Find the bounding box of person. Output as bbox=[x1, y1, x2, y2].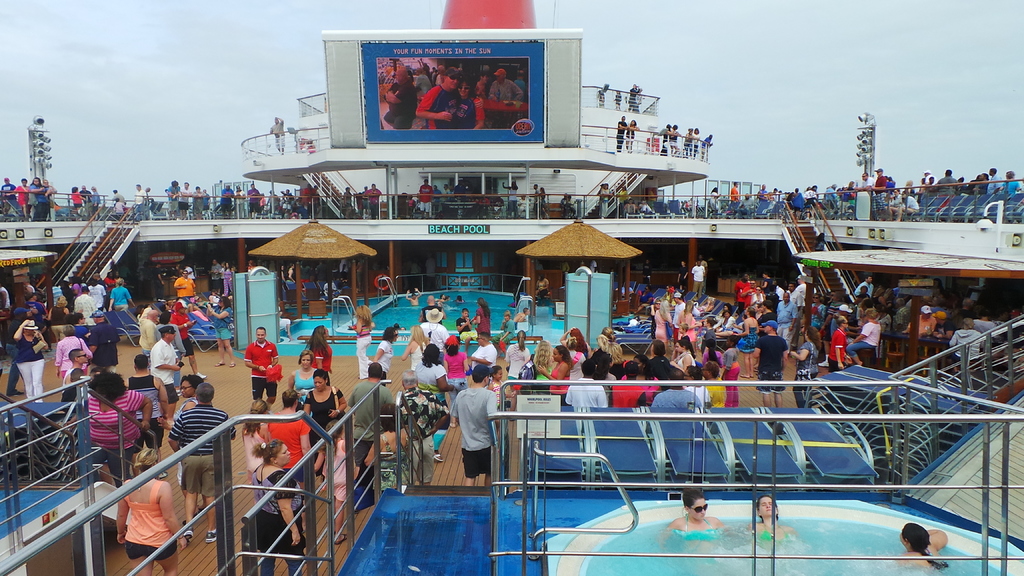
bbox=[268, 390, 310, 516].
